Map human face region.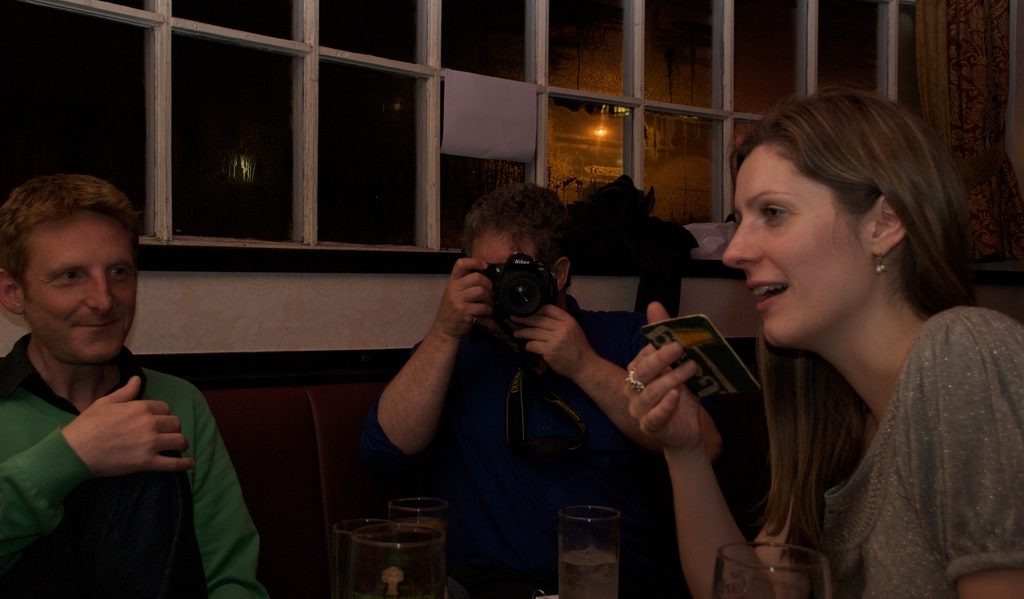
Mapped to 721 141 868 349.
